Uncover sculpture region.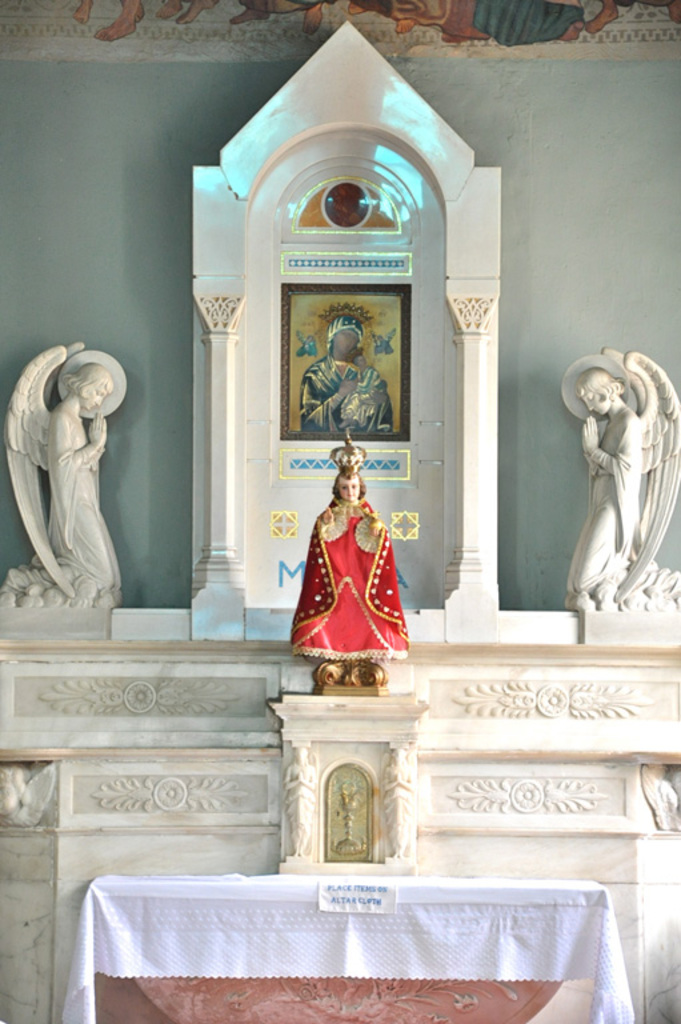
Uncovered: (529, 332, 680, 627).
